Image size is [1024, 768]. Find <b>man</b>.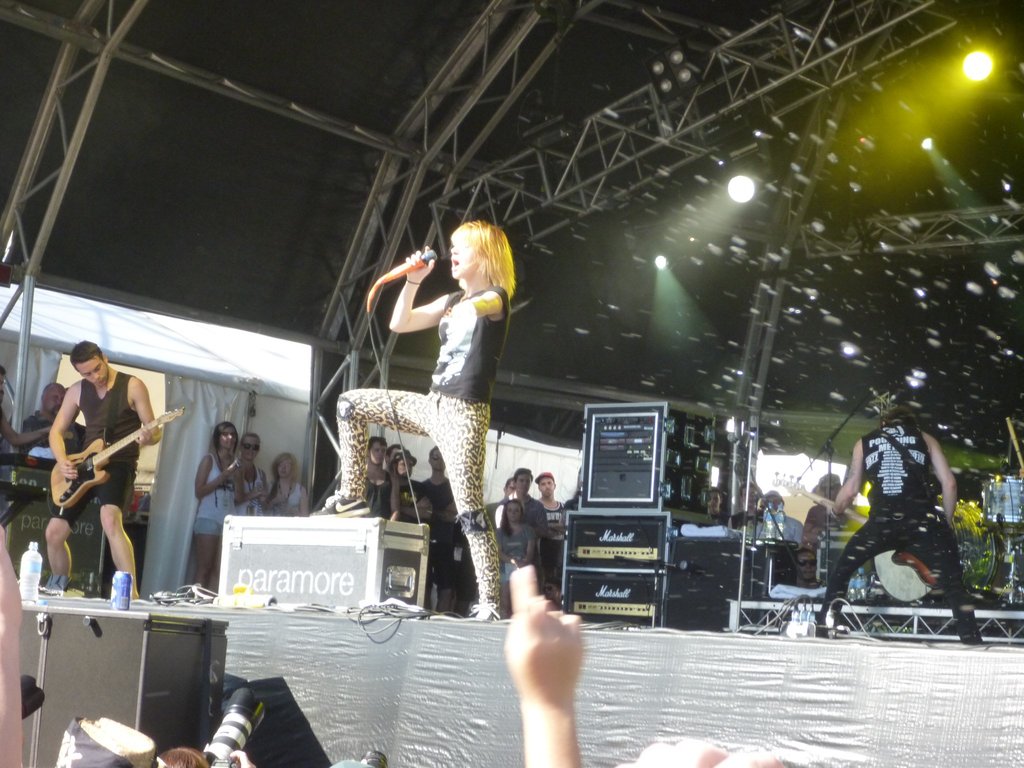
locate(365, 436, 404, 524).
